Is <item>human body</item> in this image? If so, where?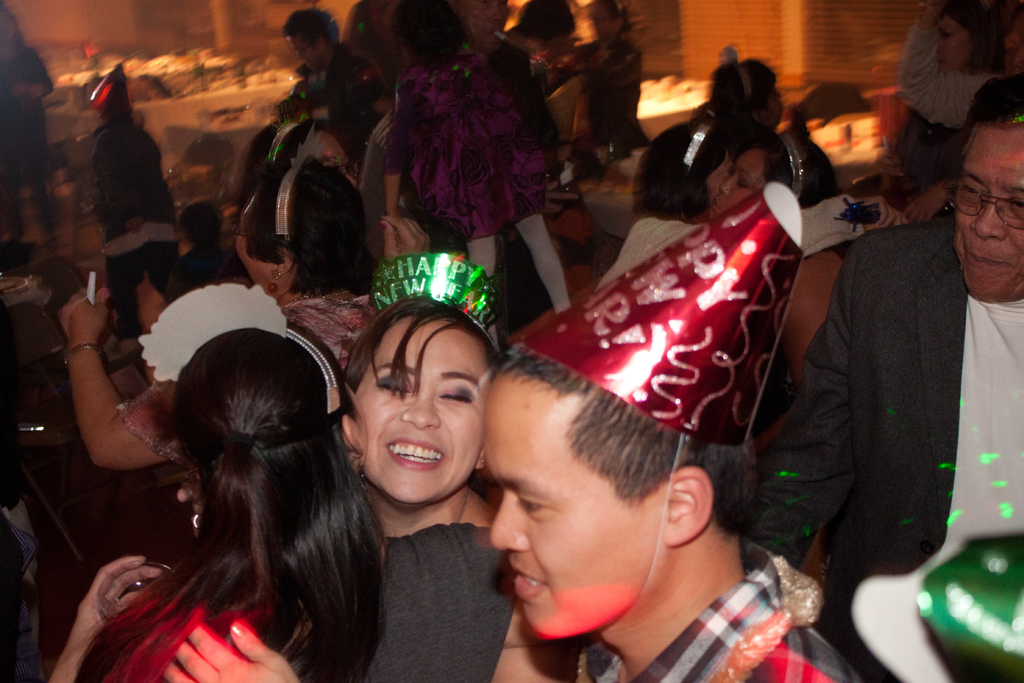
Yes, at BBox(161, 240, 257, 302).
